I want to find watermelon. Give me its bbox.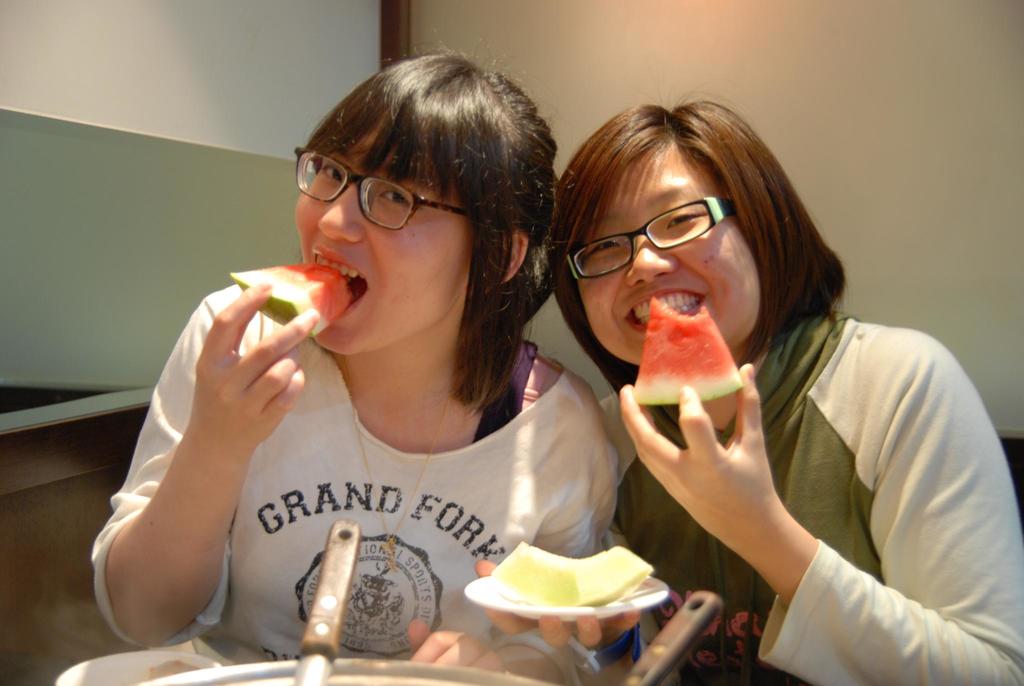
x1=230, y1=264, x2=354, y2=339.
